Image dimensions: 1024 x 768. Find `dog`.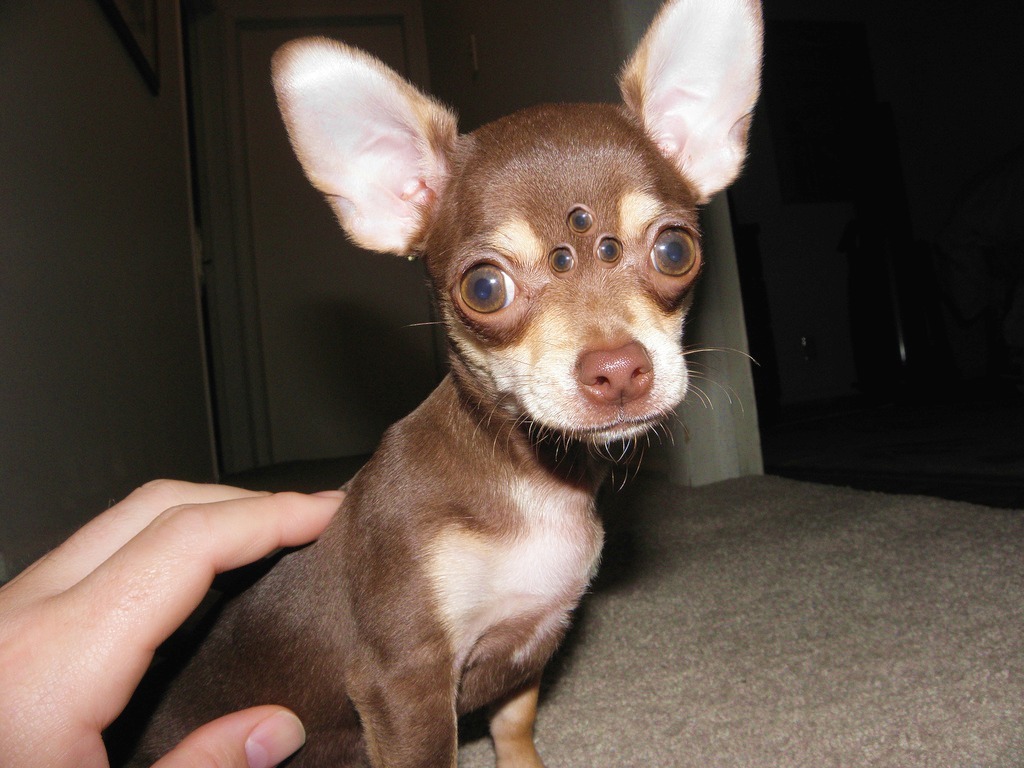
bbox(102, 0, 766, 767).
